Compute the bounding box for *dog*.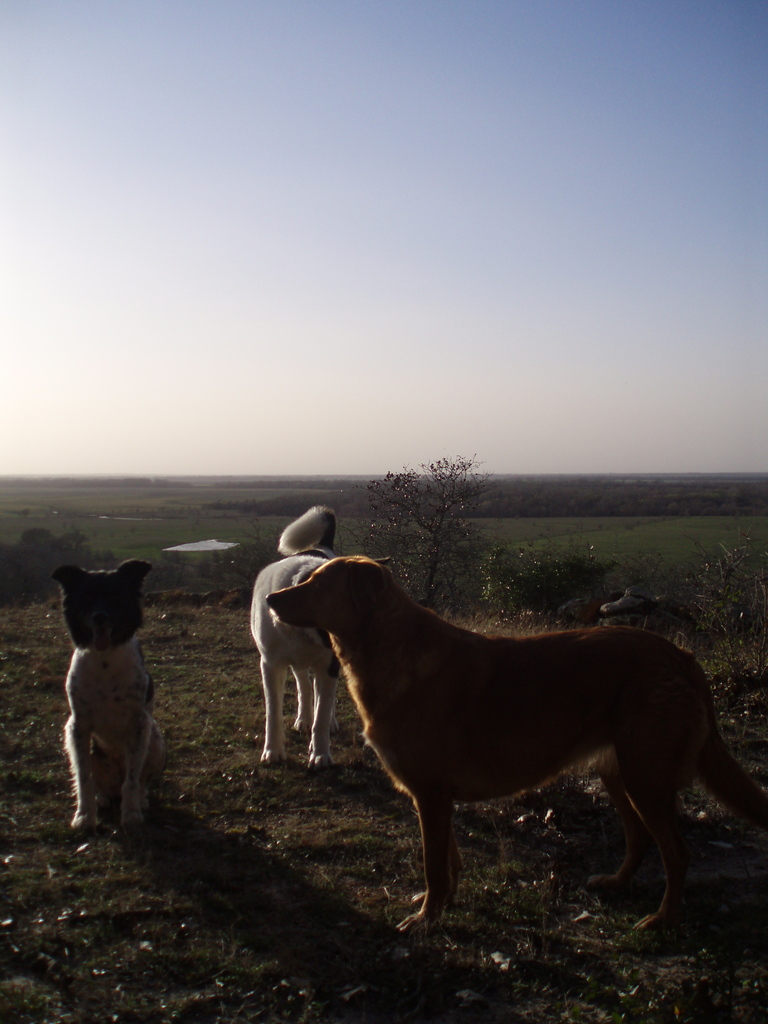
locate(243, 505, 392, 771).
